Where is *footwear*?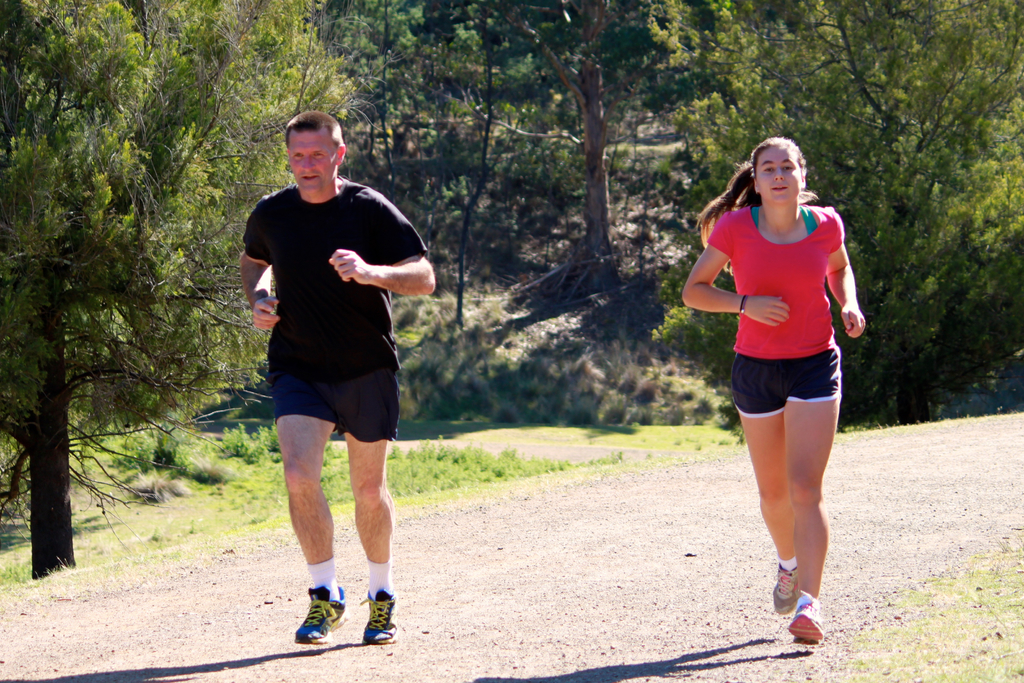
x1=288, y1=588, x2=348, y2=643.
